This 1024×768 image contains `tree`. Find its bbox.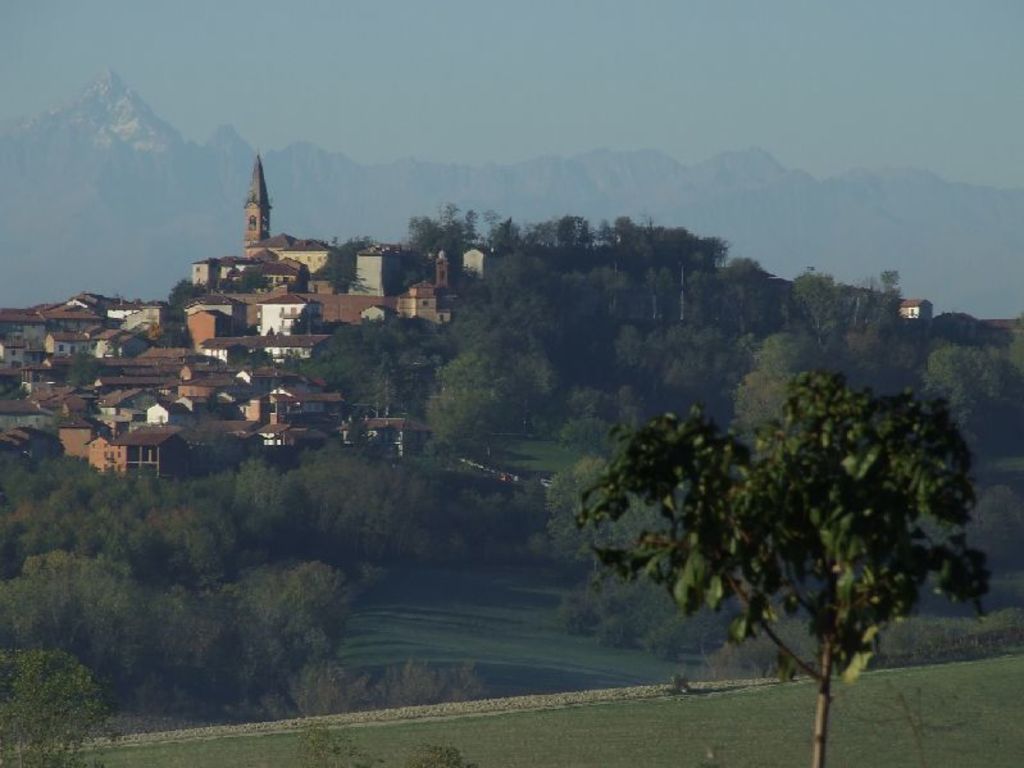
[424, 354, 525, 459].
